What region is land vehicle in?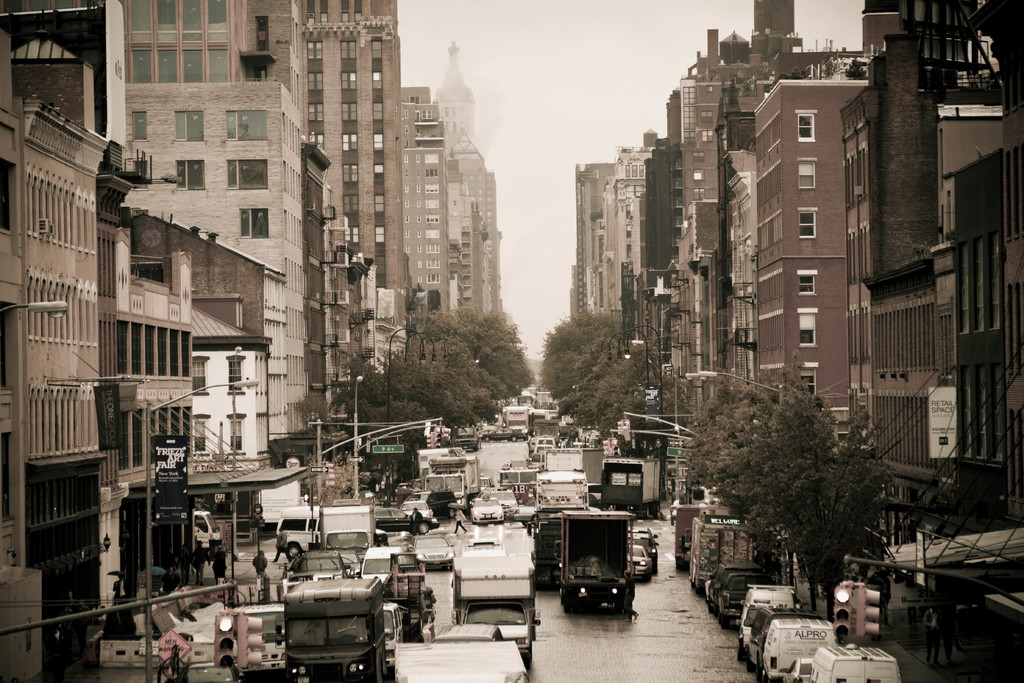
<region>399, 500, 434, 520</region>.
